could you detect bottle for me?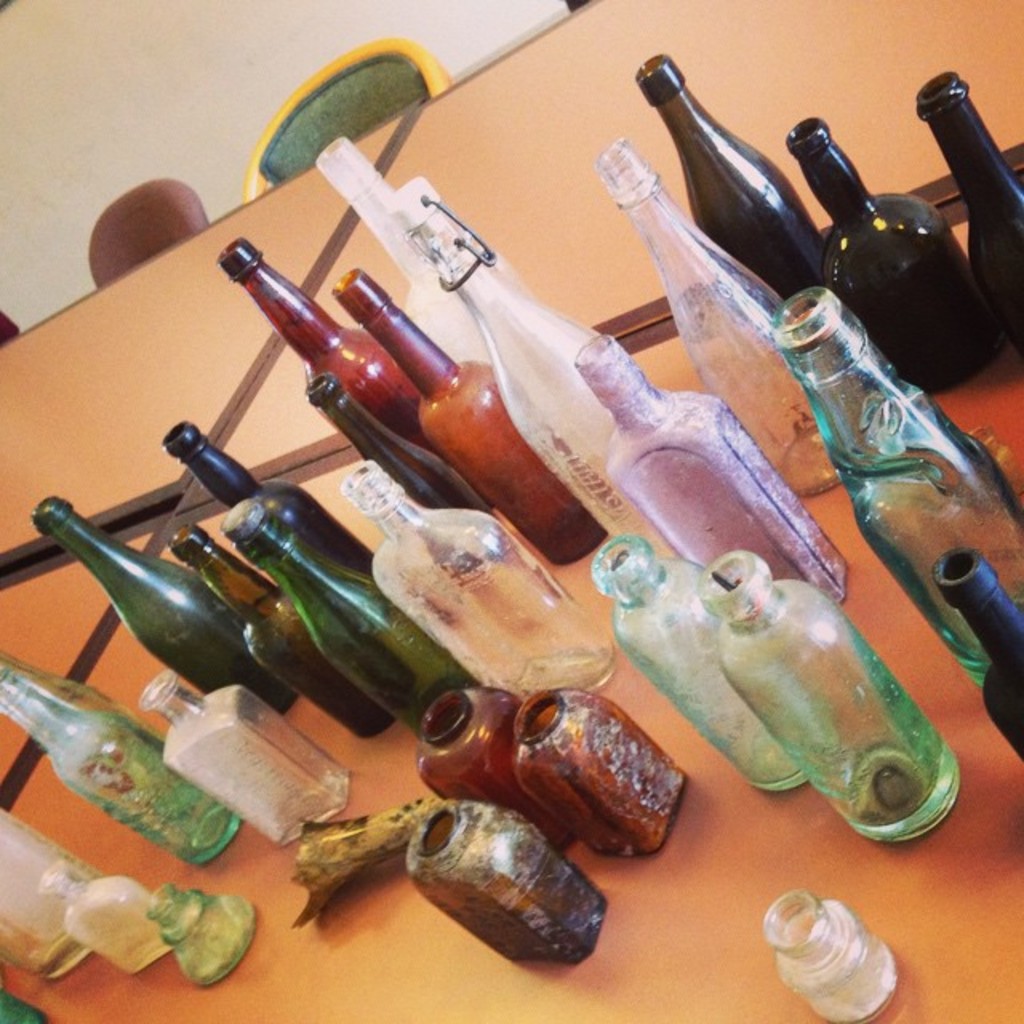
Detection result: [571, 333, 850, 605].
